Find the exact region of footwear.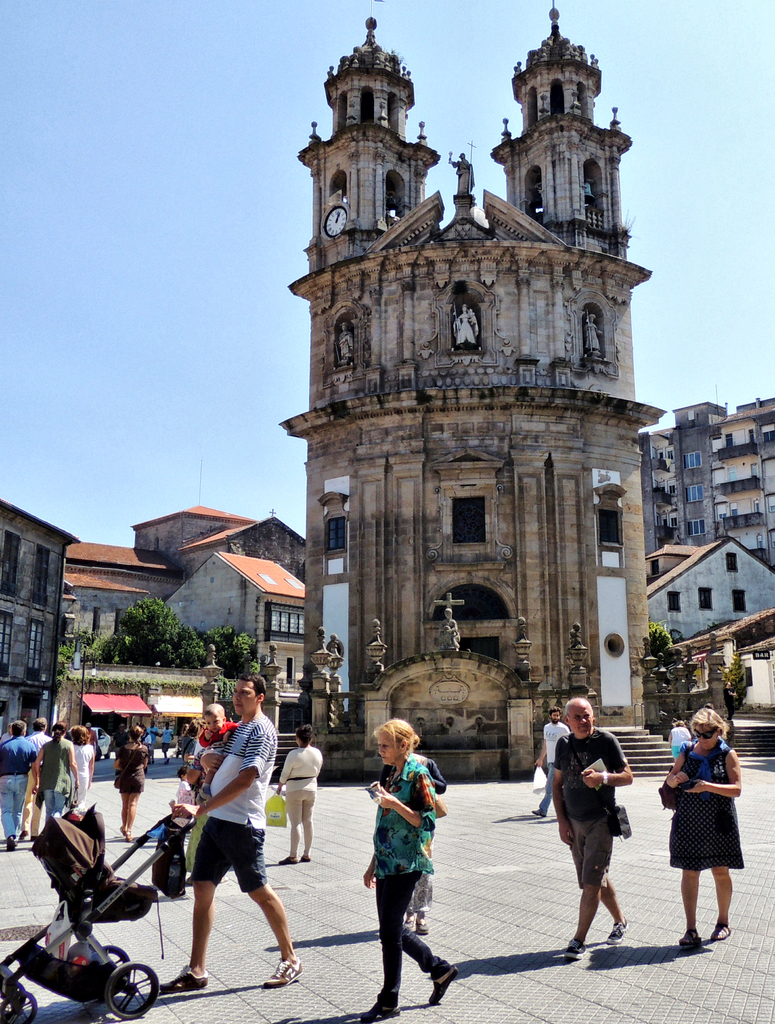
Exact region: 7, 836, 14, 851.
